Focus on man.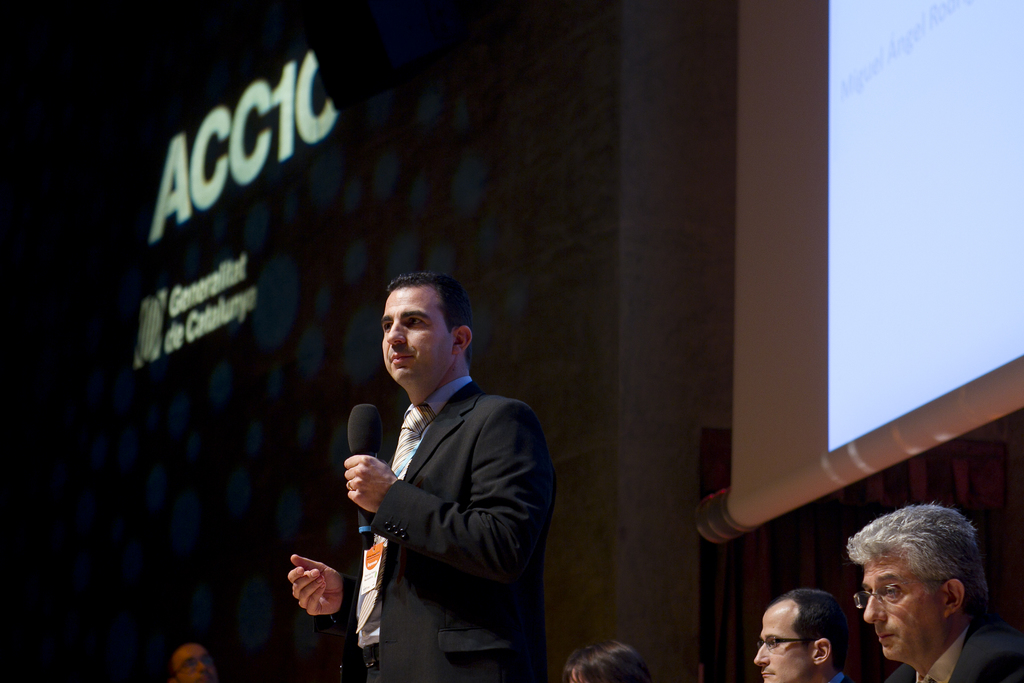
Focused at bbox(278, 258, 566, 682).
